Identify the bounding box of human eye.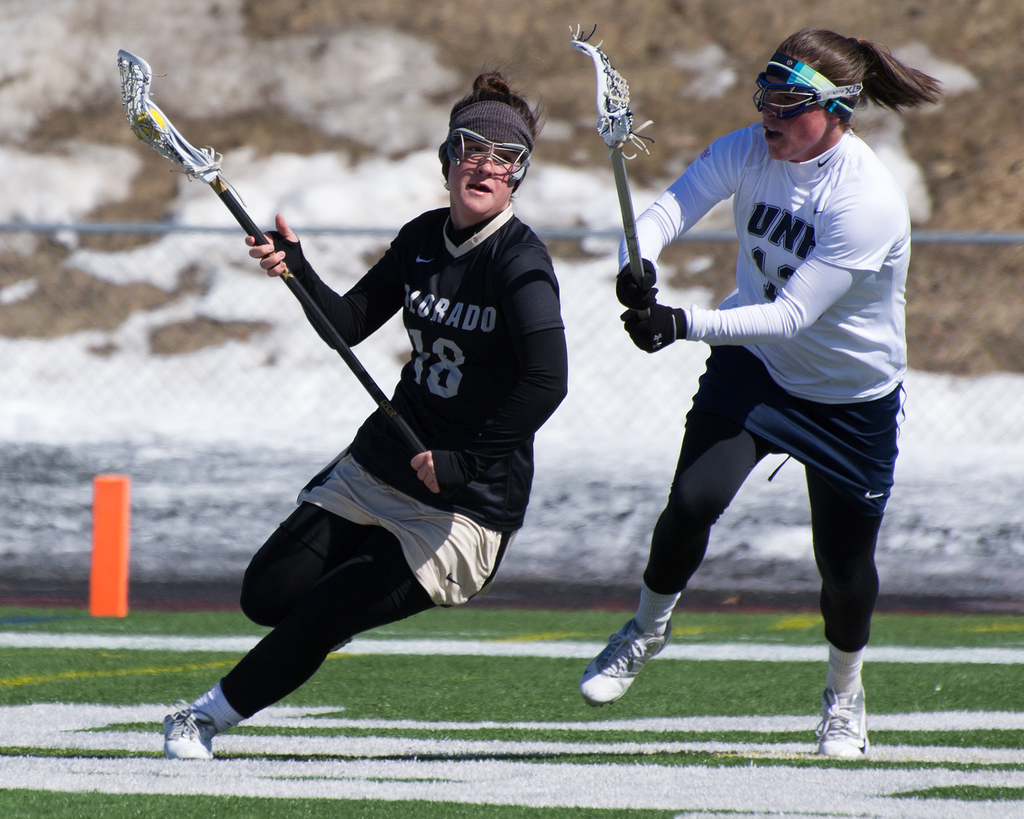
select_region(463, 144, 488, 156).
